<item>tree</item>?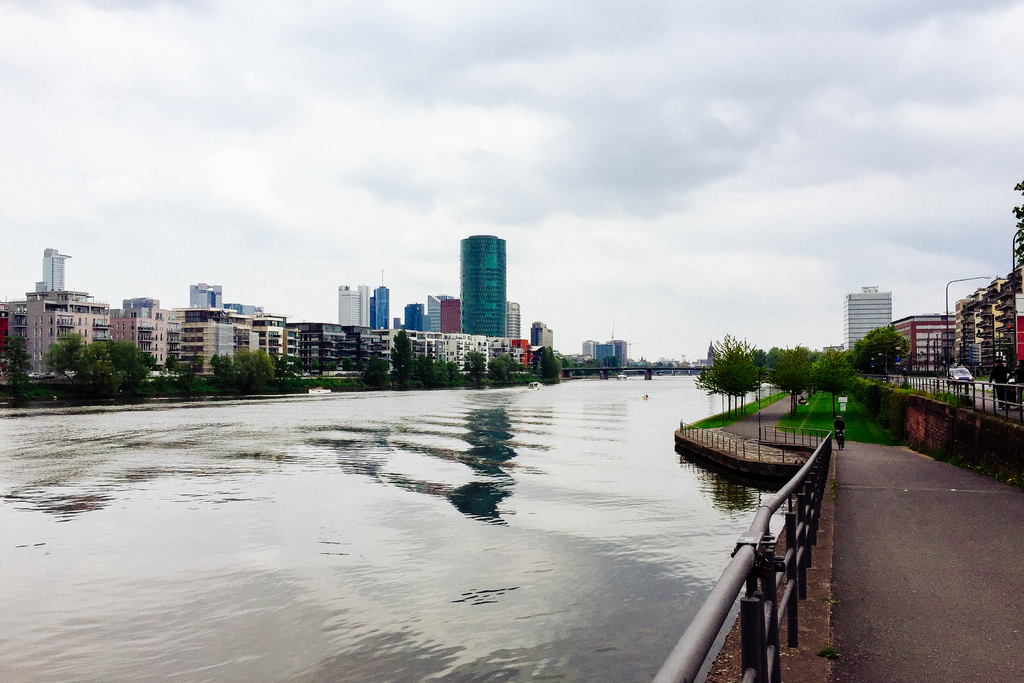
699/333/742/388
